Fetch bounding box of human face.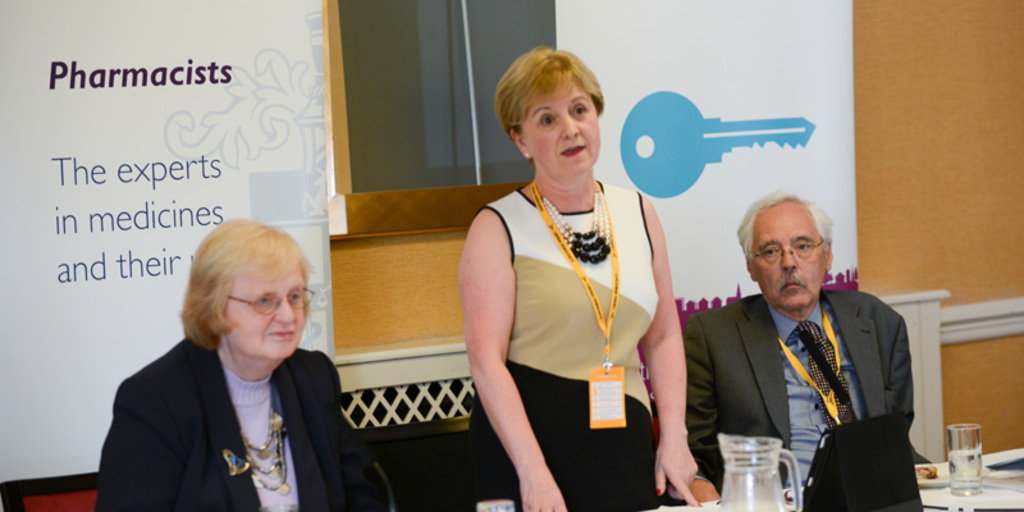
Bbox: box(745, 210, 828, 303).
